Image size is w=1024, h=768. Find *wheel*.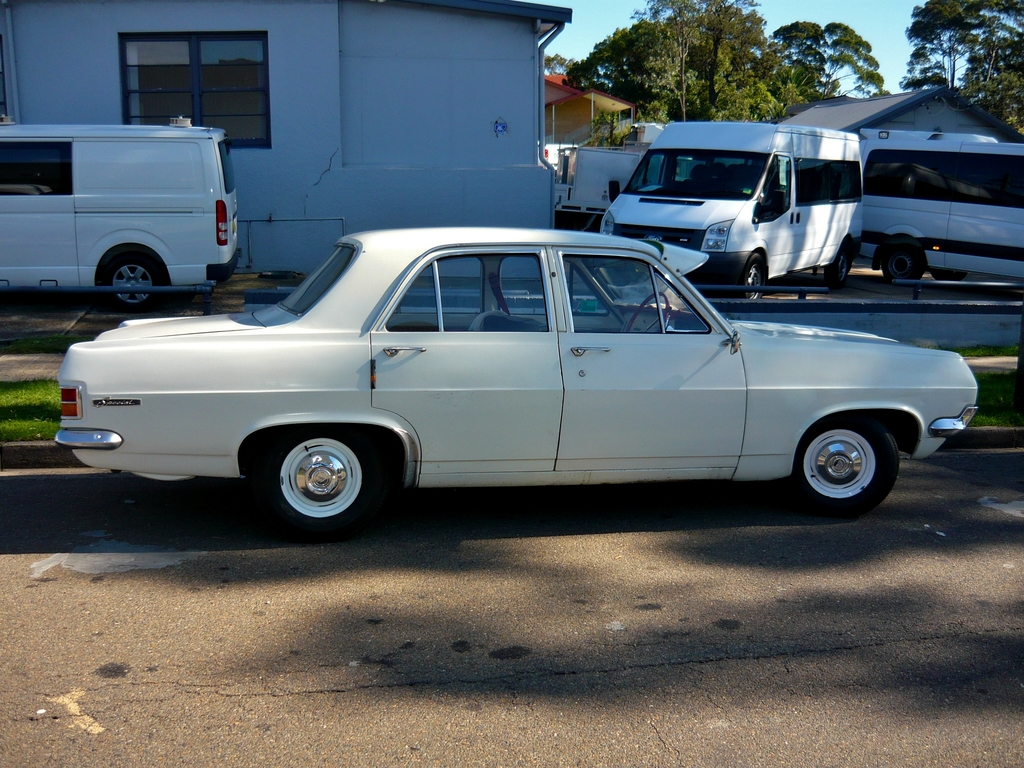
bbox(934, 270, 965, 282).
